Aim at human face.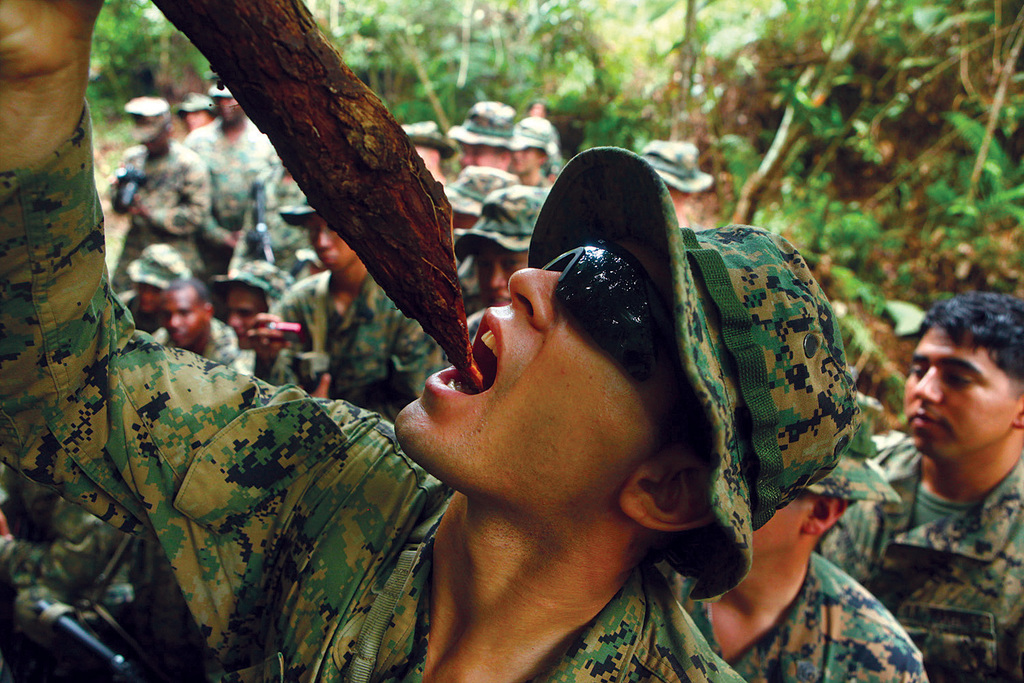
Aimed at <box>456,147,501,165</box>.
